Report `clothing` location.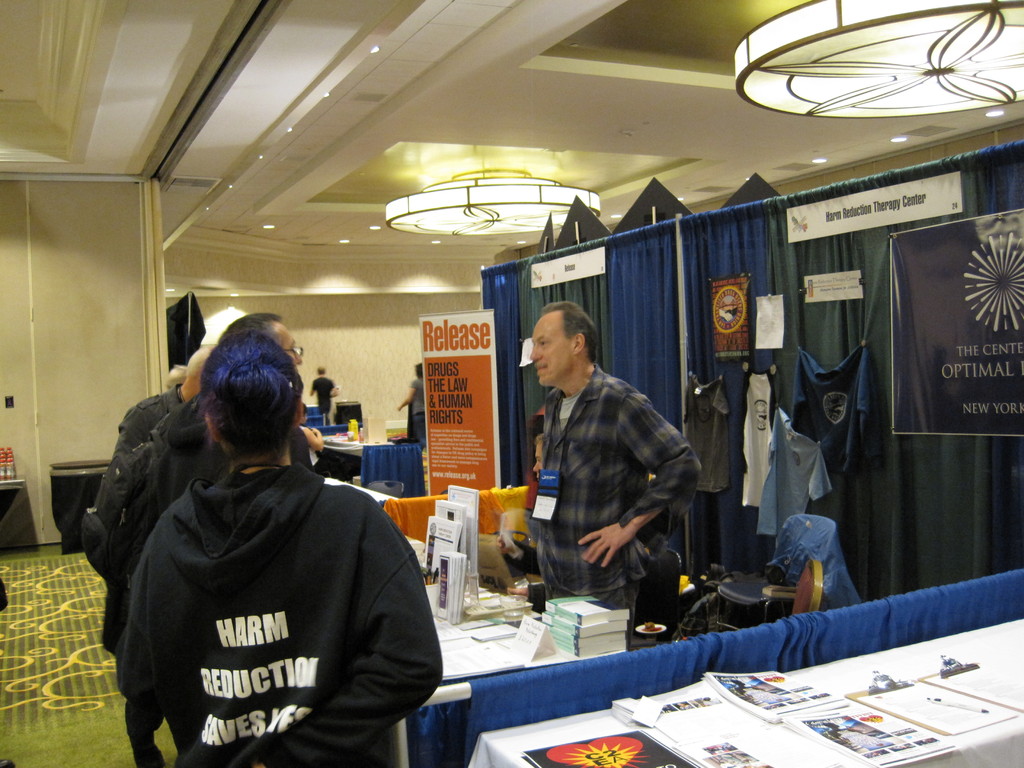
Report: 97/395/229/655.
